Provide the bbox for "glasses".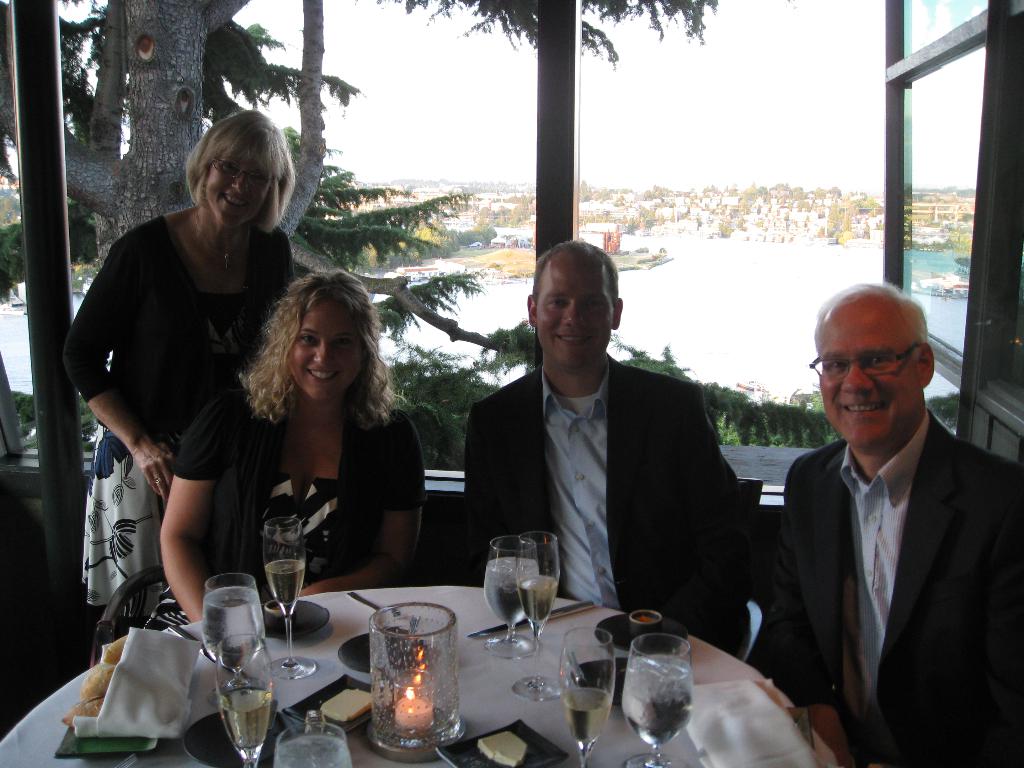
rect(808, 335, 920, 376).
